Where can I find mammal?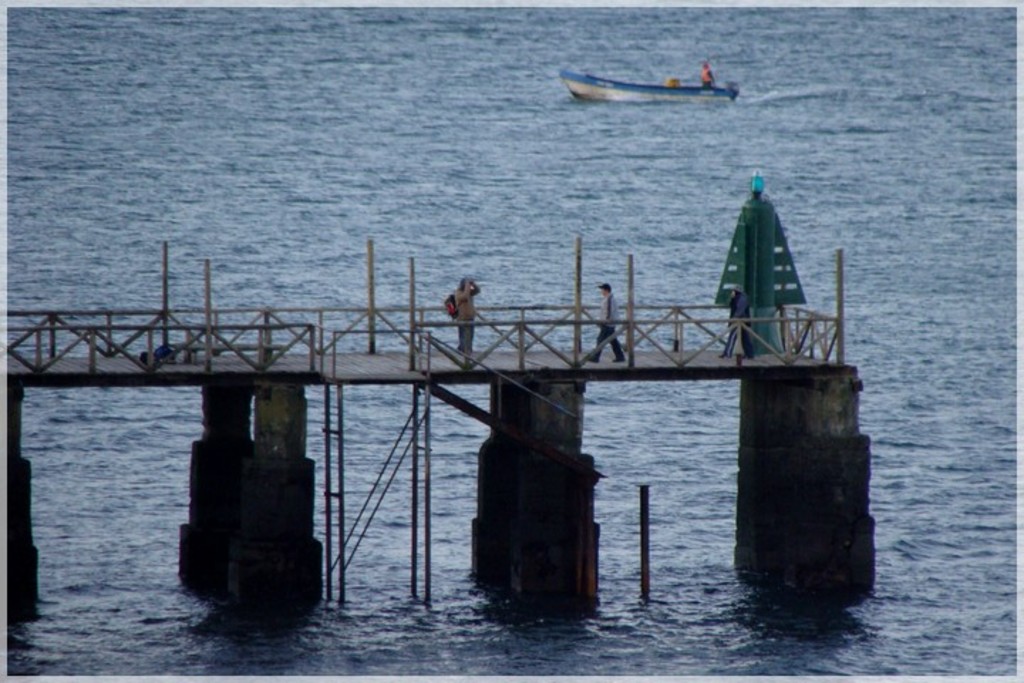
You can find it at 451:277:481:367.
